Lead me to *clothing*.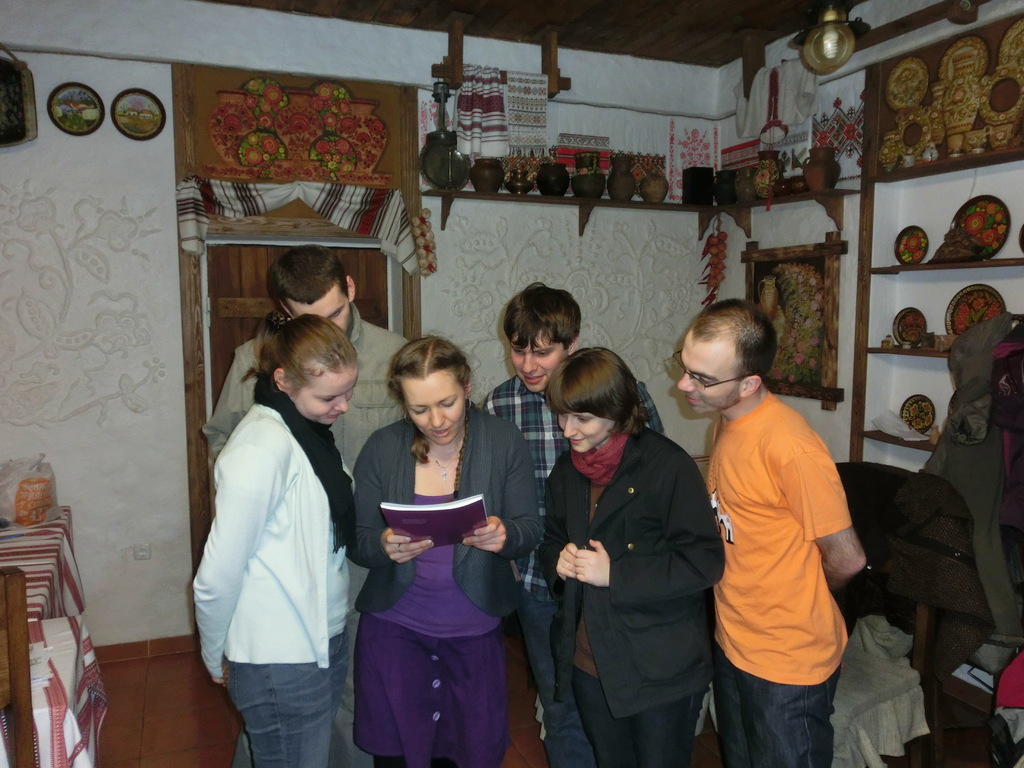
Lead to <box>477,371,656,589</box>.
